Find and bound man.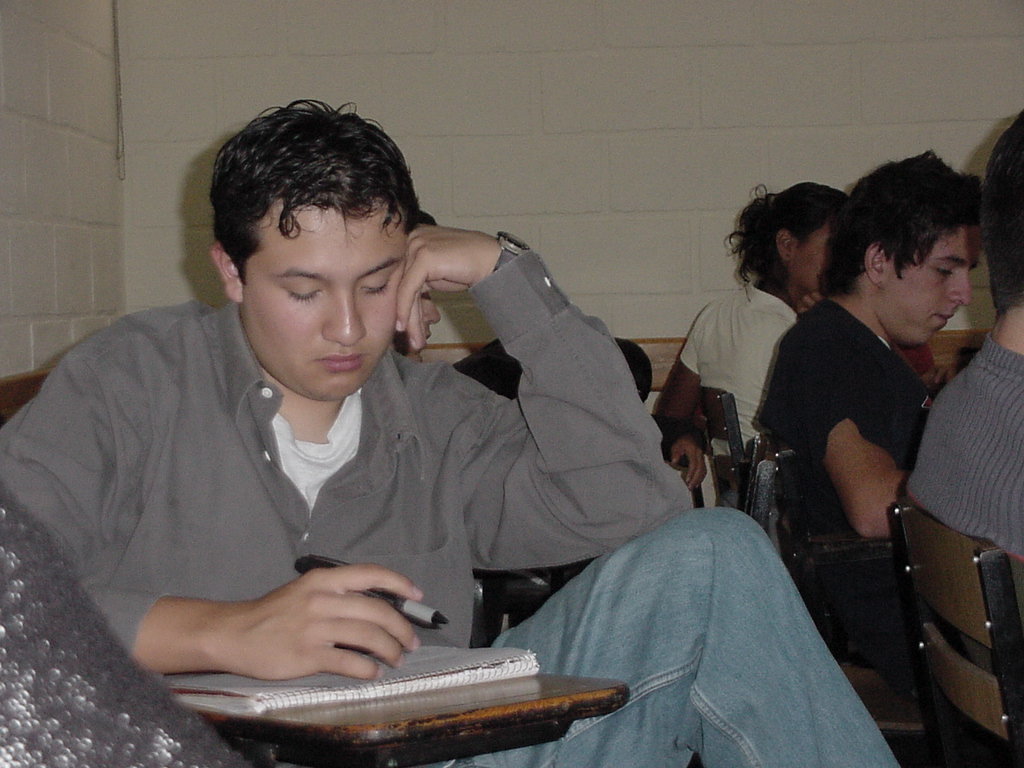
Bound: x1=905, y1=109, x2=1023, y2=573.
